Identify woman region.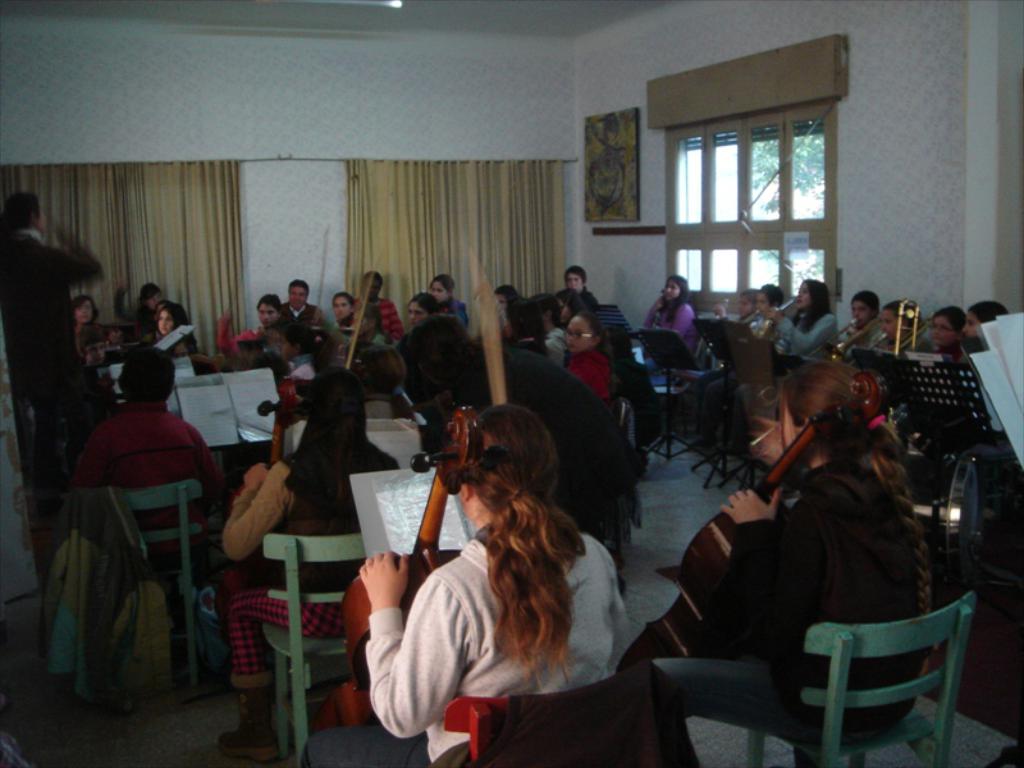
Region: (x1=209, y1=288, x2=289, y2=357).
